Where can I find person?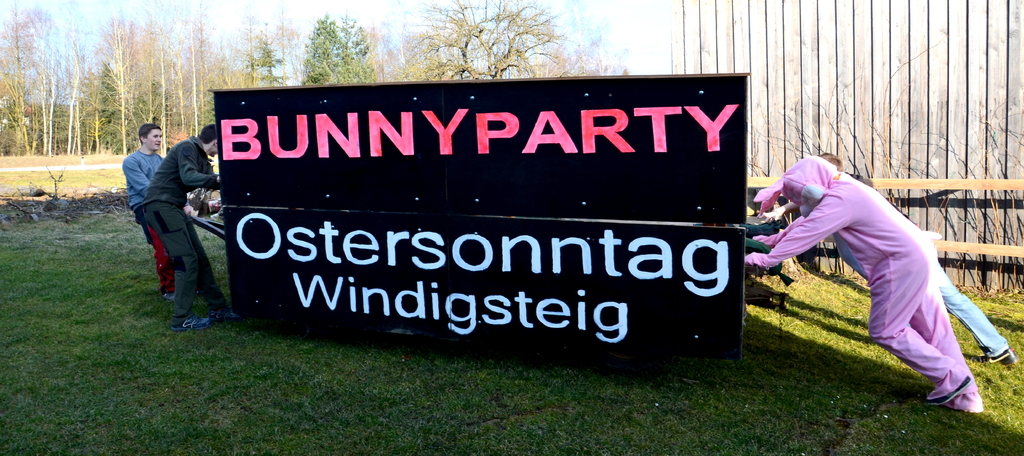
You can find it at pyautogui.locateOnScreen(119, 123, 173, 297).
